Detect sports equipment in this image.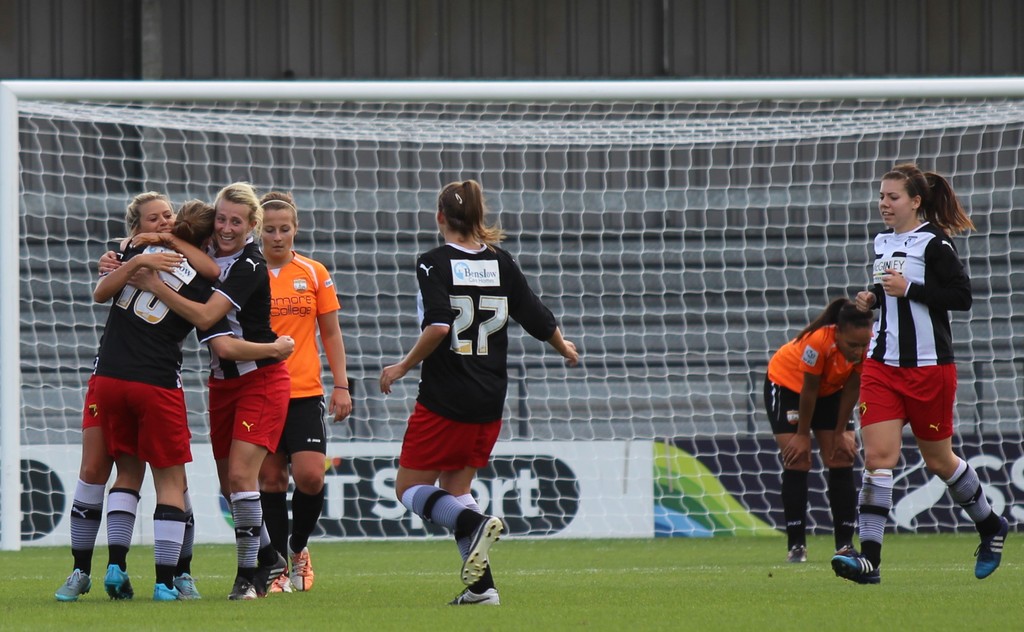
Detection: left=257, top=552, right=286, bottom=592.
